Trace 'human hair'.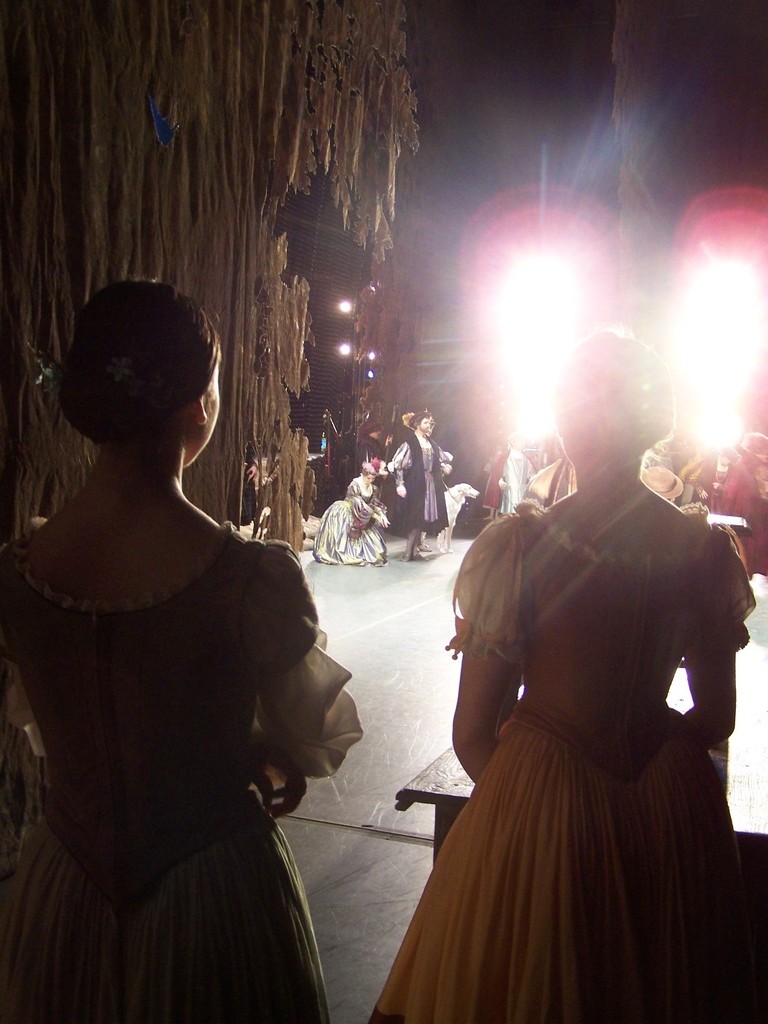
Traced to 52/270/219/462.
